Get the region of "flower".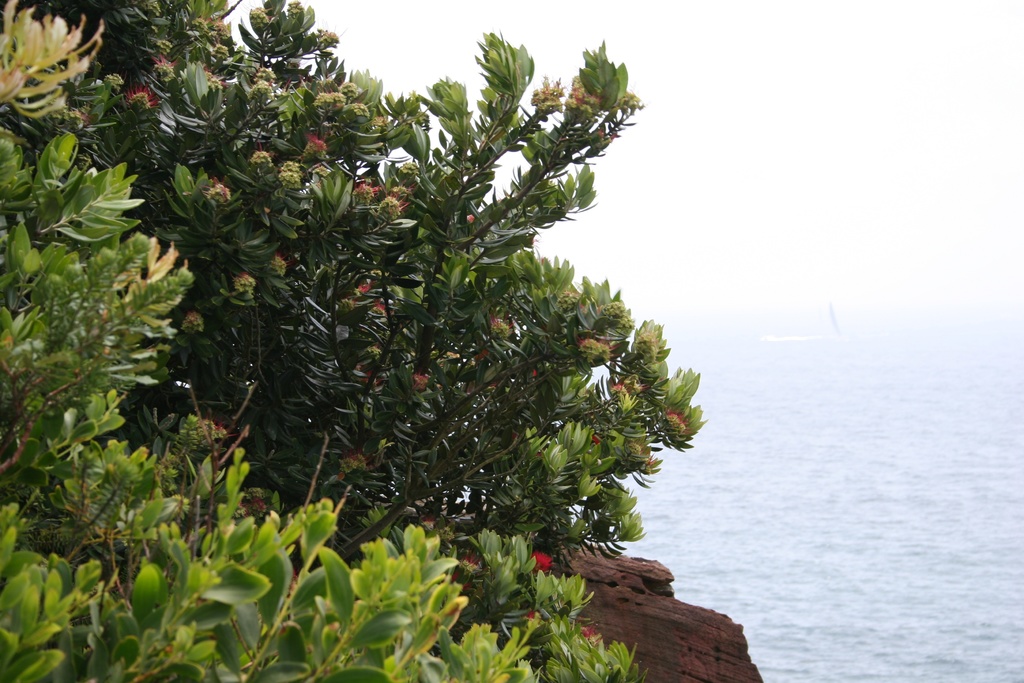
{"left": 492, "top": 313, "right": 521, "bottom": 340}.
